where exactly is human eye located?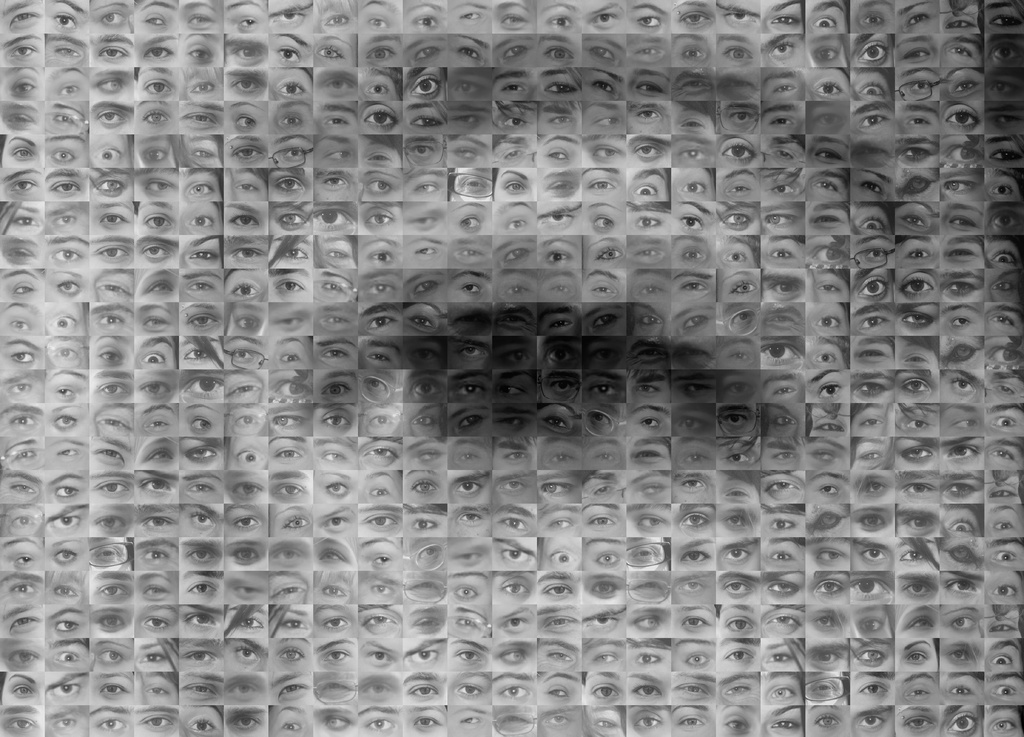
Its bounding box is (x1=458, y1=213, x2=482, y2=231).
